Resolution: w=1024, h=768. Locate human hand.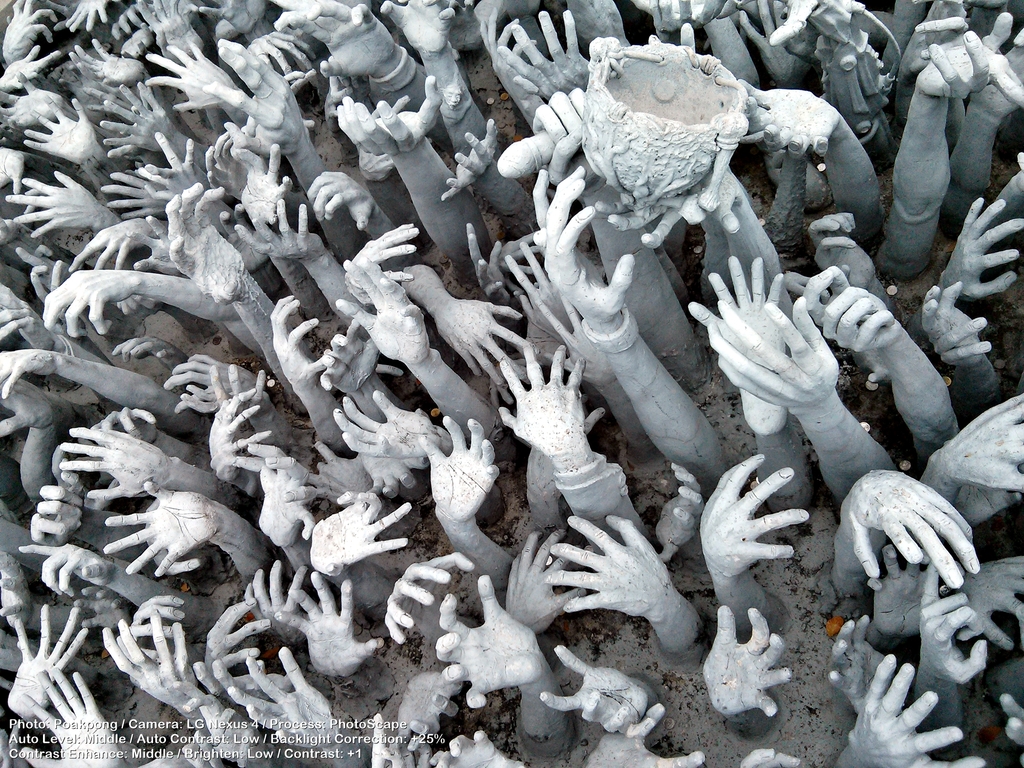
945:195:1023:300.
